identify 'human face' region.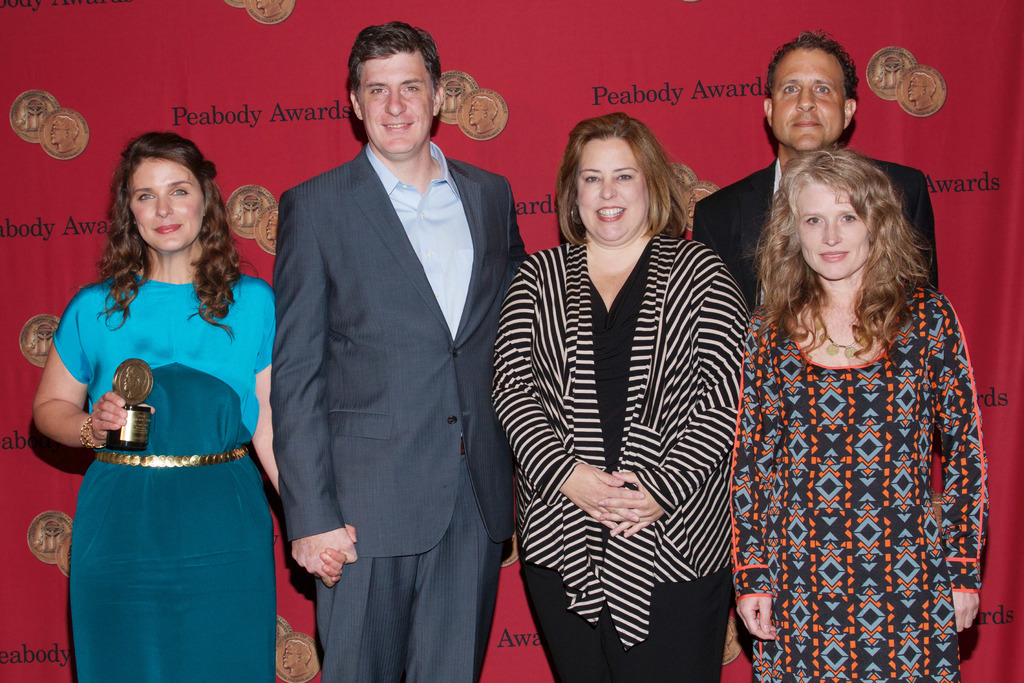
Region: (124, 158, 204, 252).
